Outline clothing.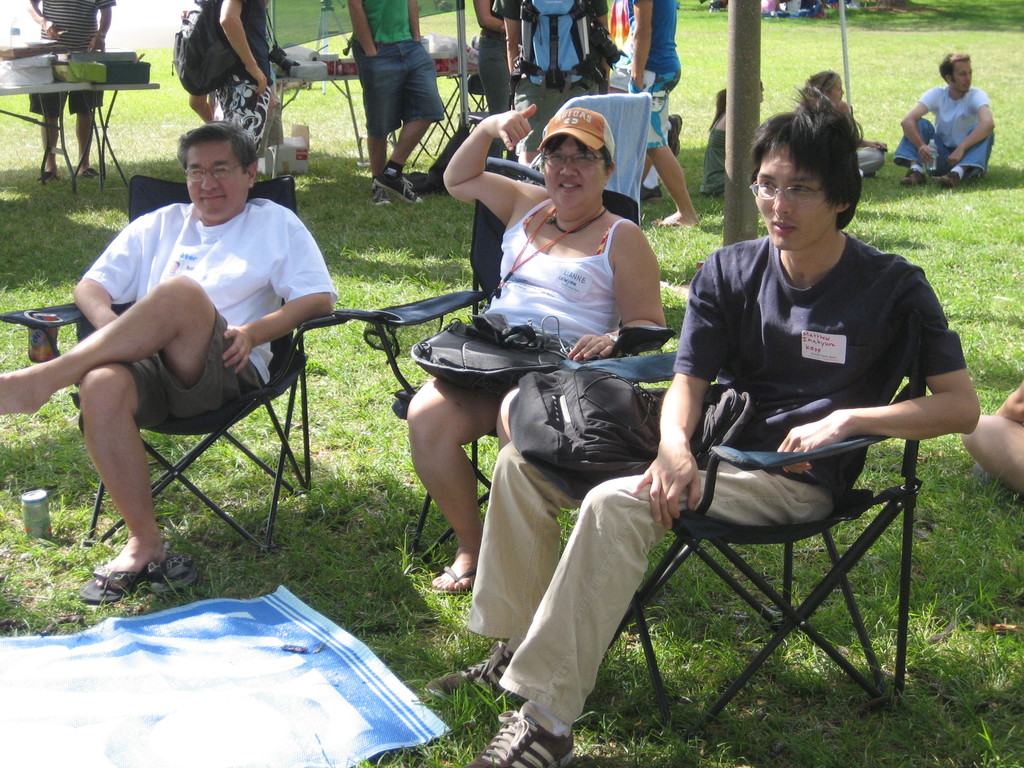
Outline: pyautogui.locateOnScreen(697, 122, 730, 187).
